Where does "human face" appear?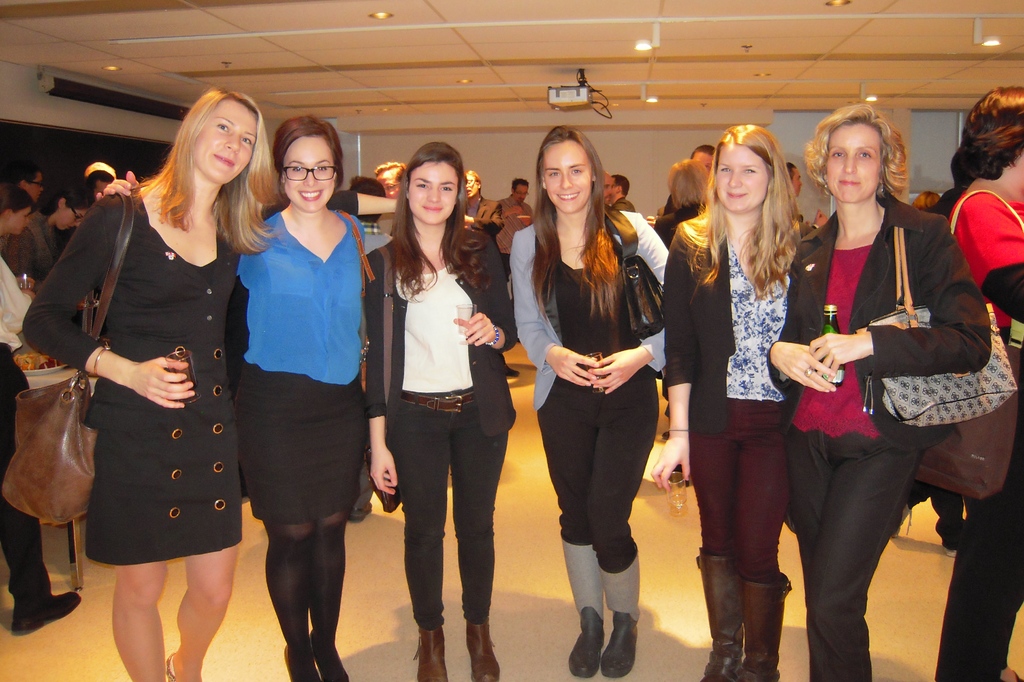
Appears at left=56, top=207, right=86, bottom=226.
